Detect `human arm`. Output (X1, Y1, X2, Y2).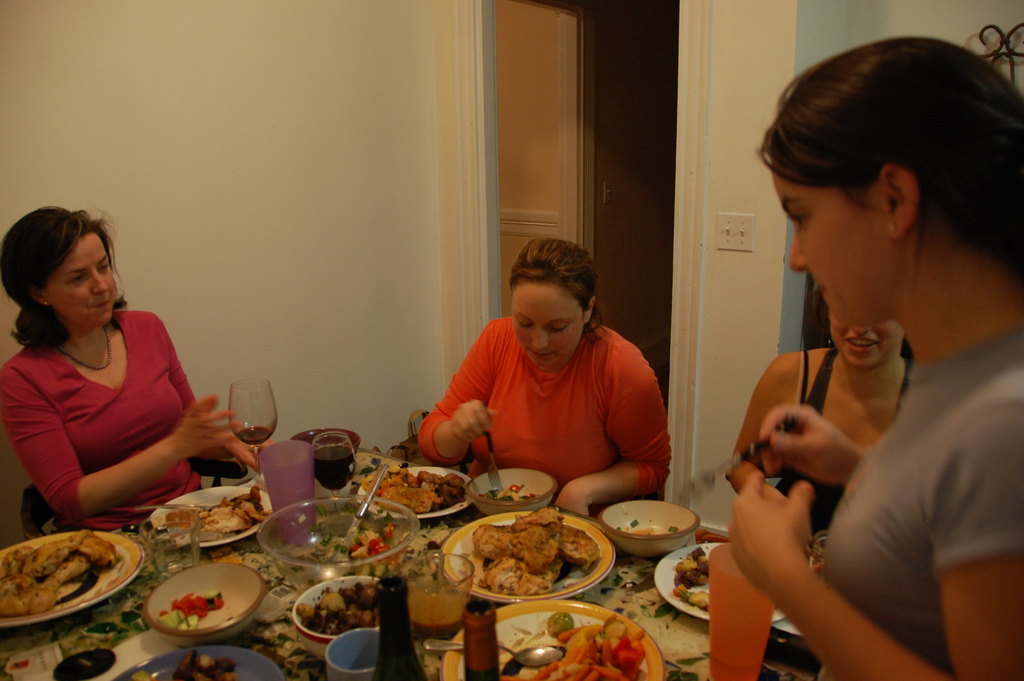
(750, 407, 867, 482).
